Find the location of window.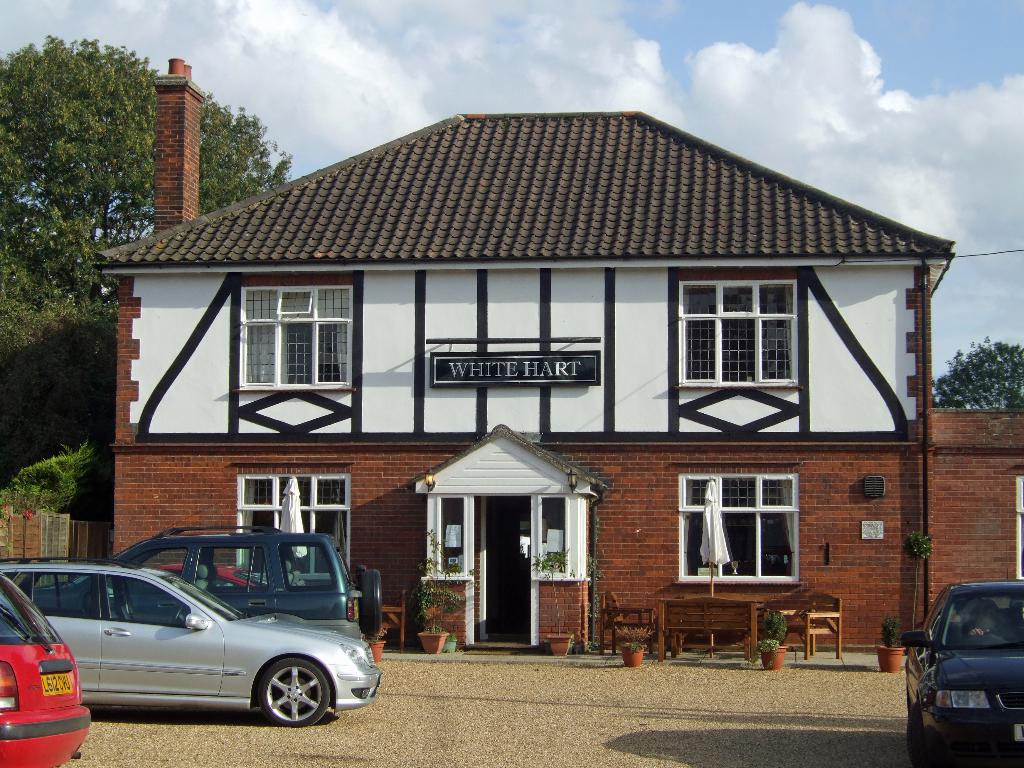
Location: region(107, 546, 185, 583).
